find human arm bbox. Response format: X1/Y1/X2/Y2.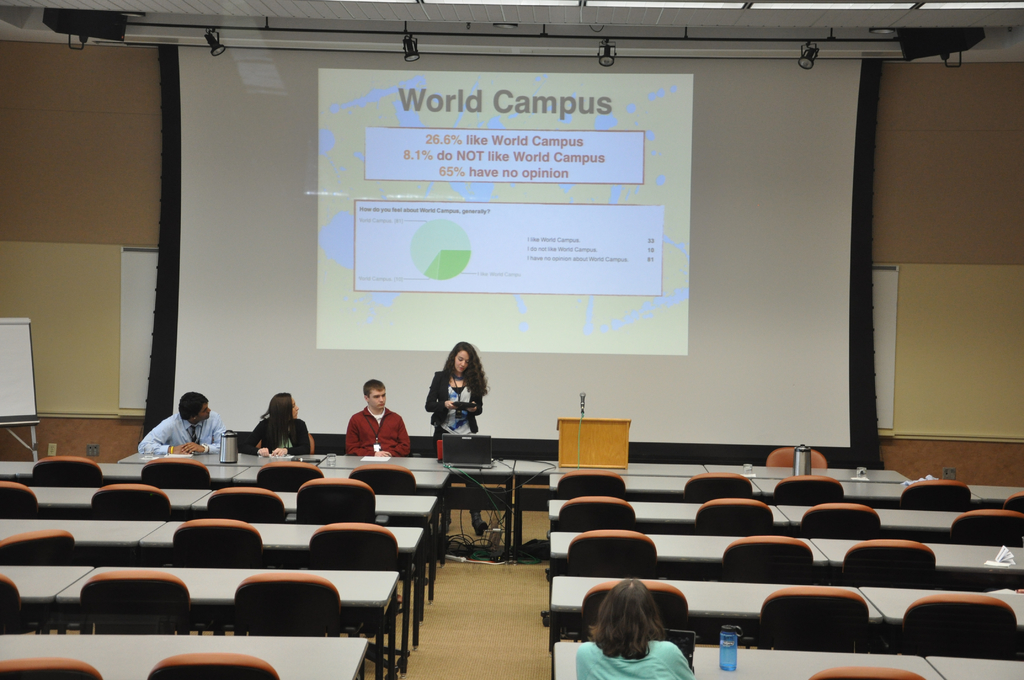
237/423/269/460.
